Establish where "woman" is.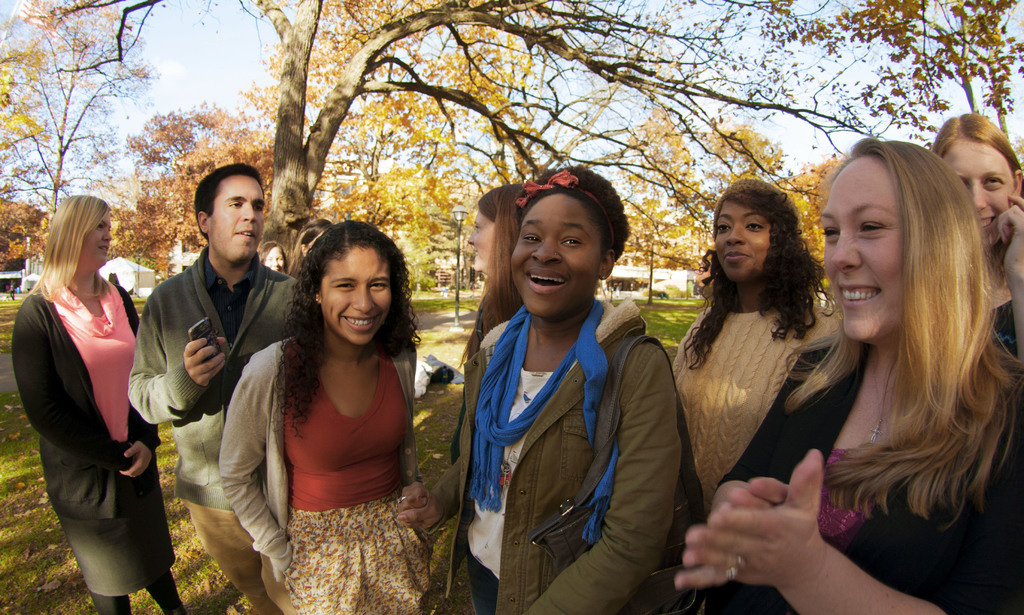
Established at bbox(681, 134, 1023, 614).
